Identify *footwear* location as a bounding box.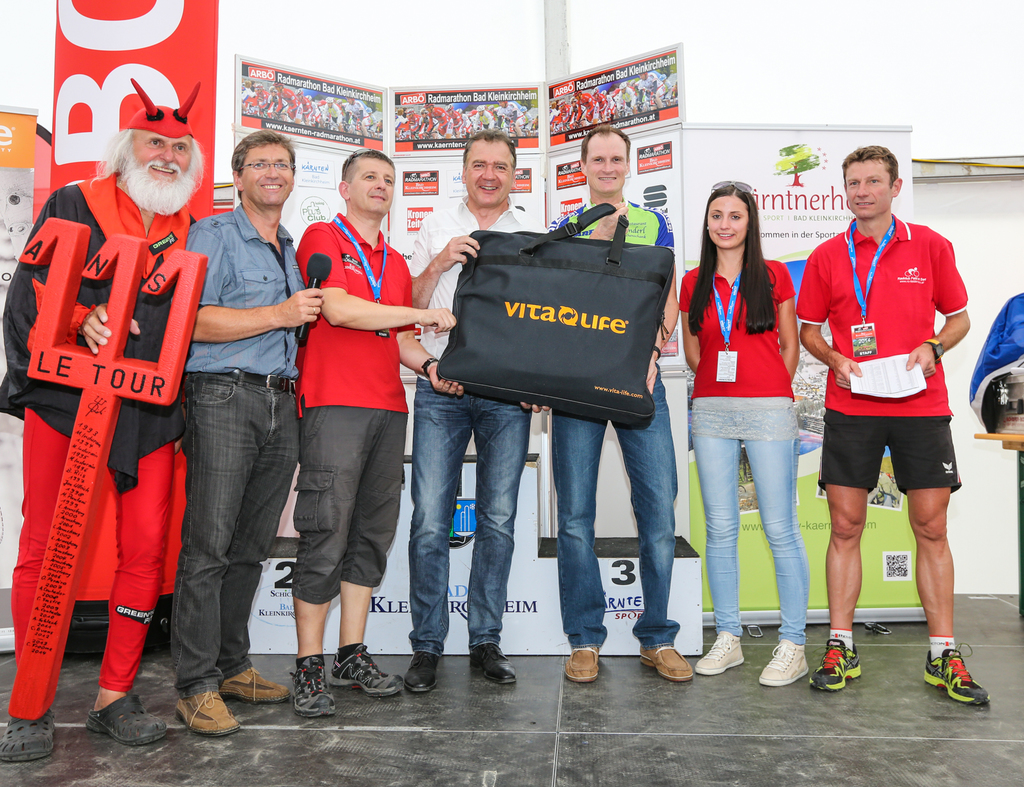
[407, 653, 434, 682].
